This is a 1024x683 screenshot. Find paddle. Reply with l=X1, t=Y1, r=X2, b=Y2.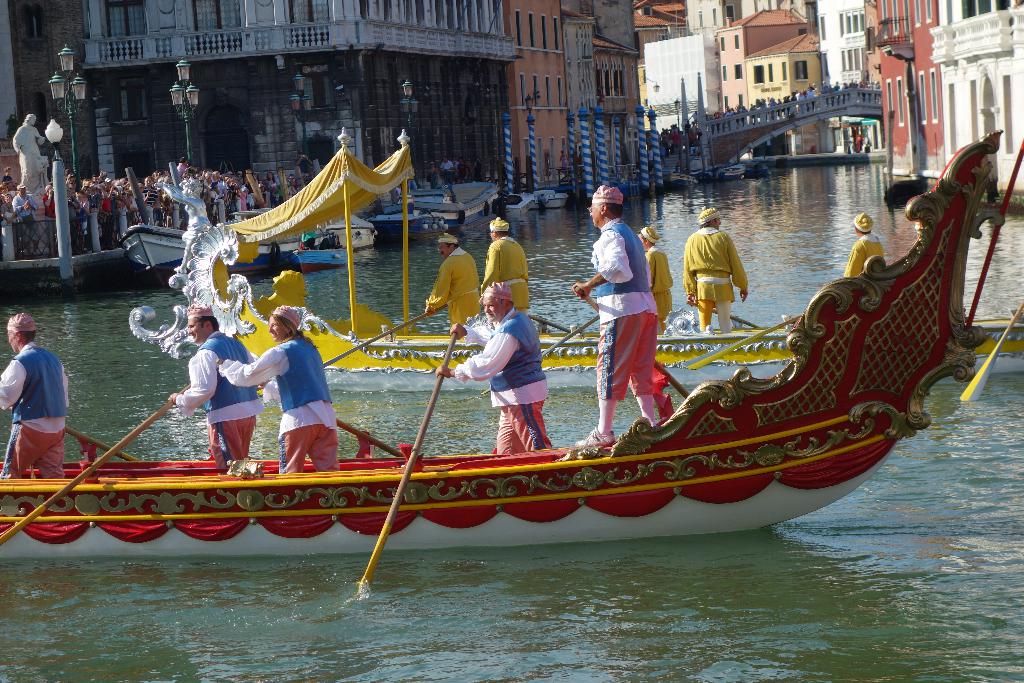
l=528, t=313, r=574, b=334.
